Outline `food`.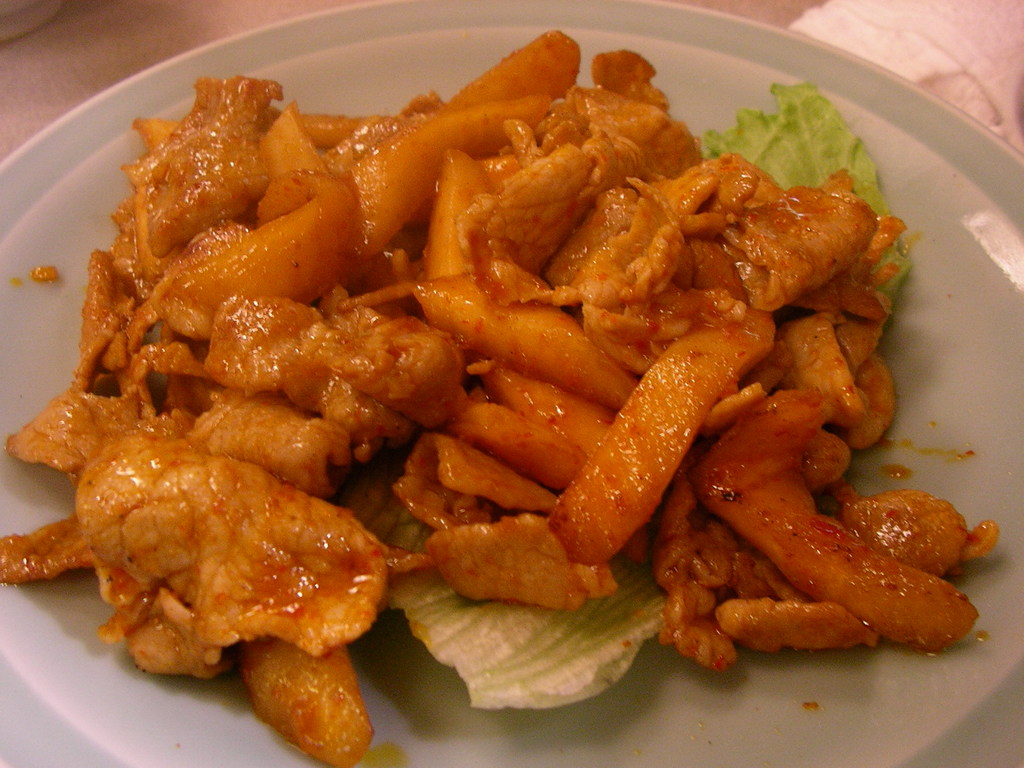
Outline: <box>28,7,981,724</box>.
